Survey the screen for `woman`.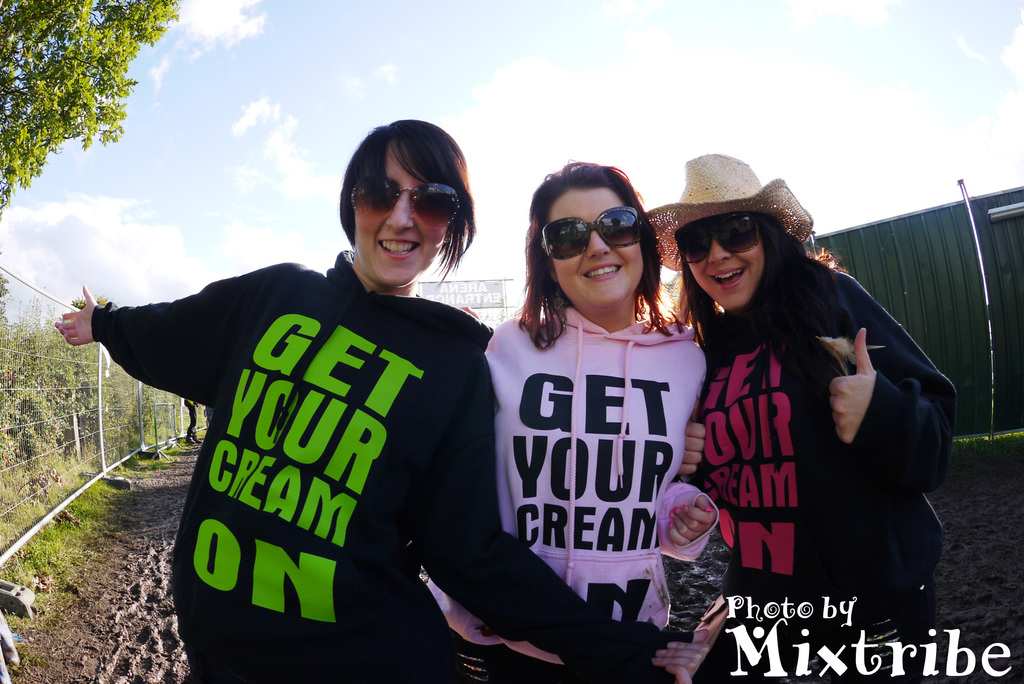
Survey found: l=59, t=116, r=716, b=683.
